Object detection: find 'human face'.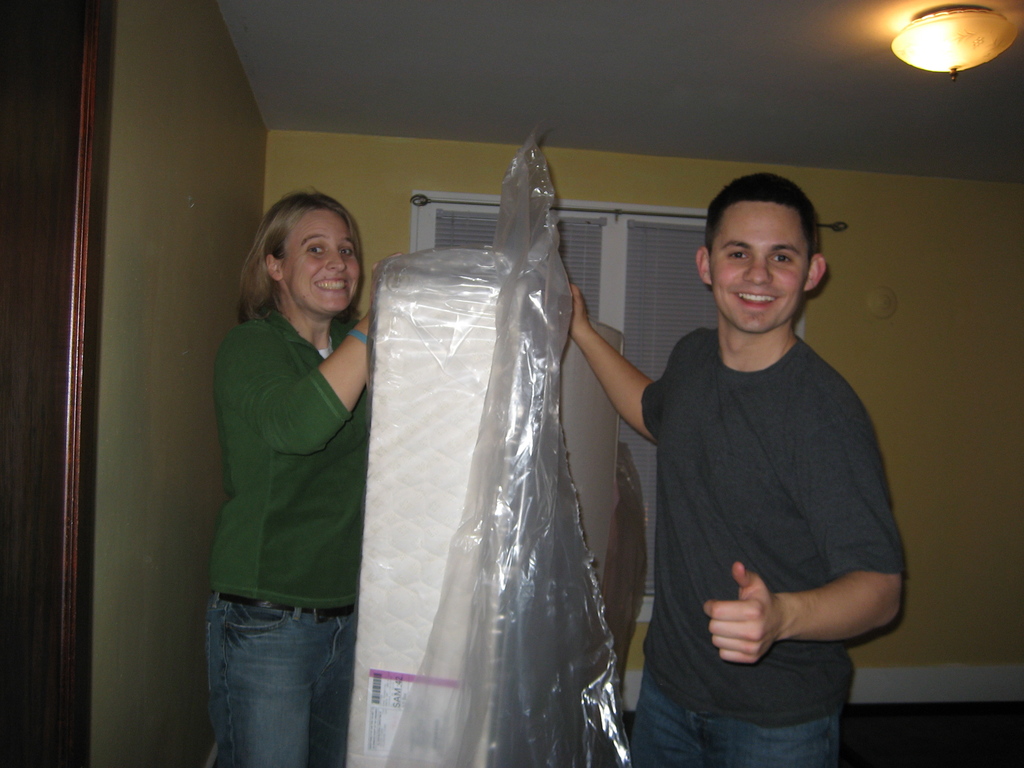
bbox(714, 198, 806, 327).
